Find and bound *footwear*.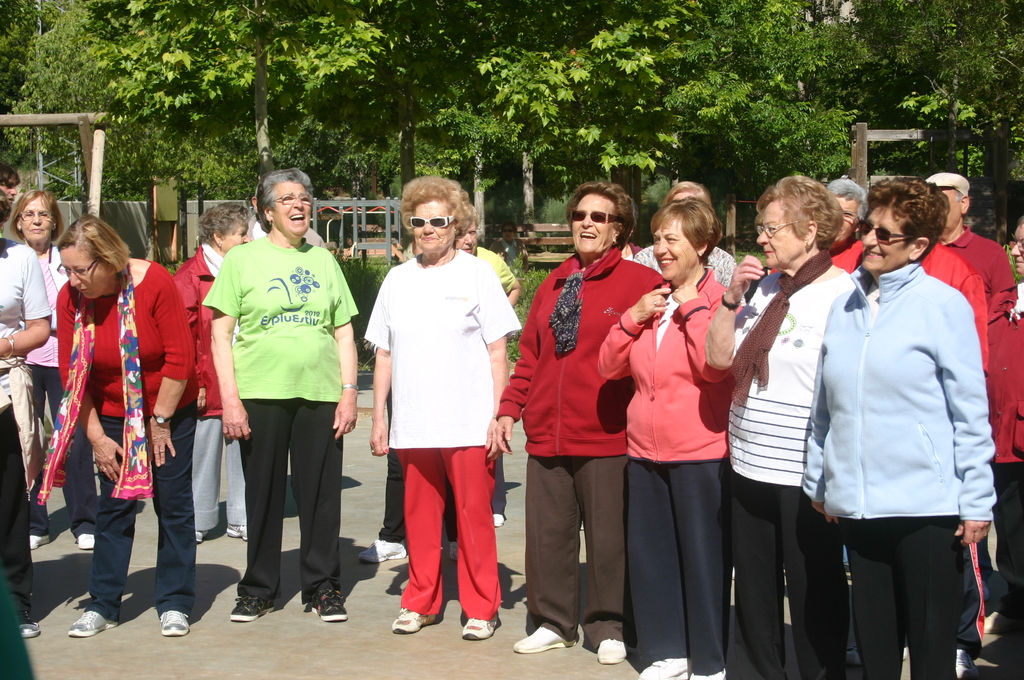
Bound: Rect(305, 592, 351, 622).
